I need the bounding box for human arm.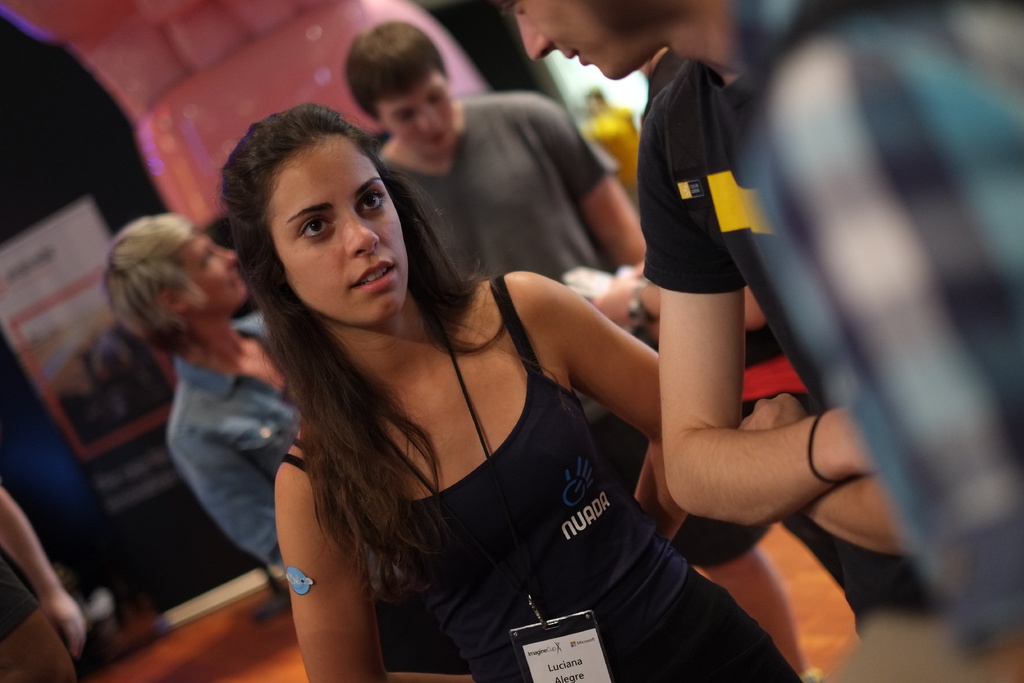
Here it is: {"x1": 289, "y1": 439, "x2": 486, "y2": 682}.
